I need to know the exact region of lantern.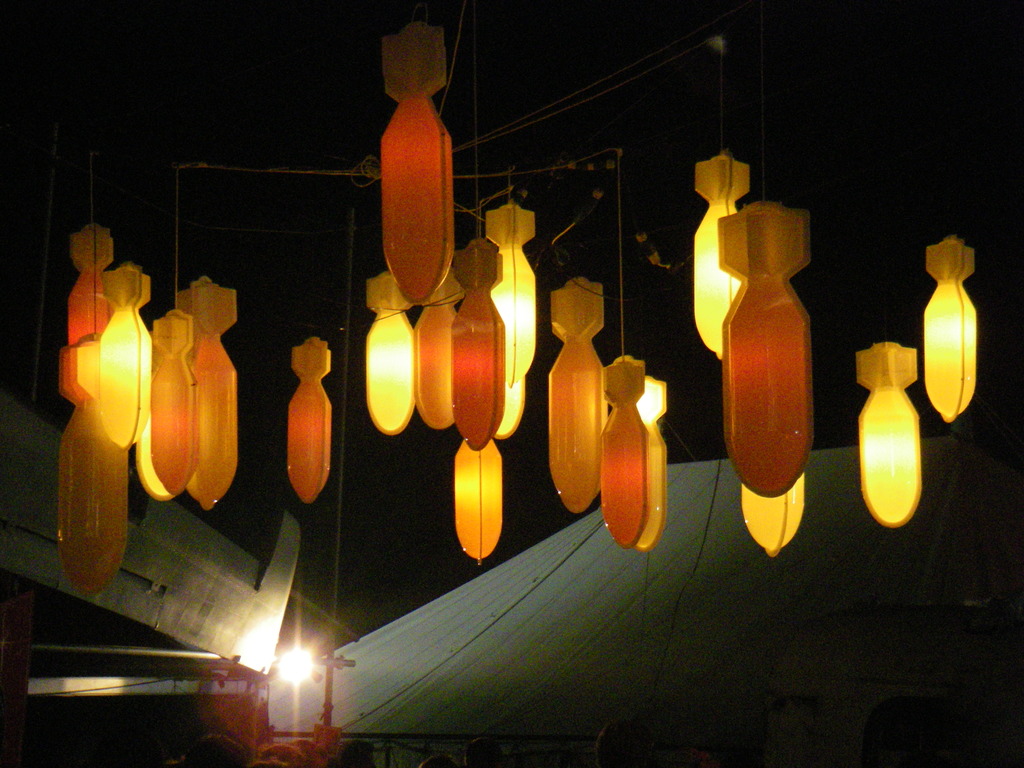
Region: detection(717, 198, 810, 499).
